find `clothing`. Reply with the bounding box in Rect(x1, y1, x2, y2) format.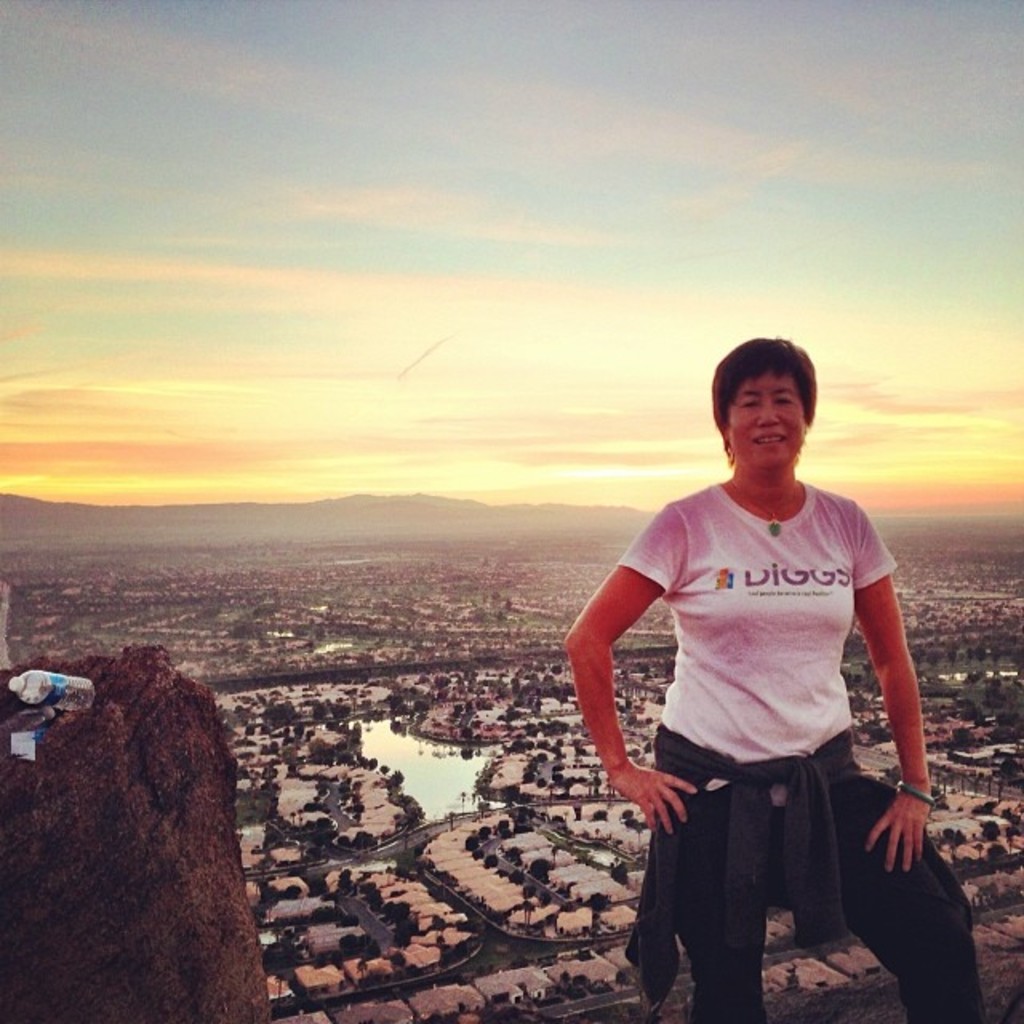
Rect(606, 482, 998, 1022).
